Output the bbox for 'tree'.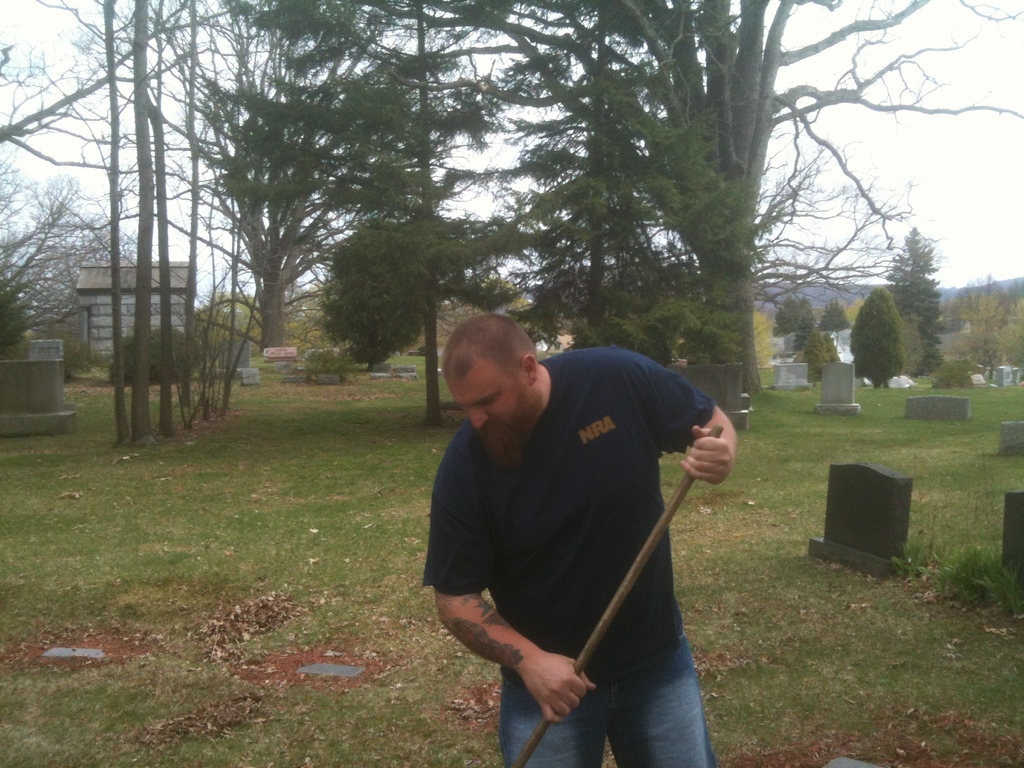
{"x1": 0, "y1": 0, "x2": 284, "y2": 189}.
